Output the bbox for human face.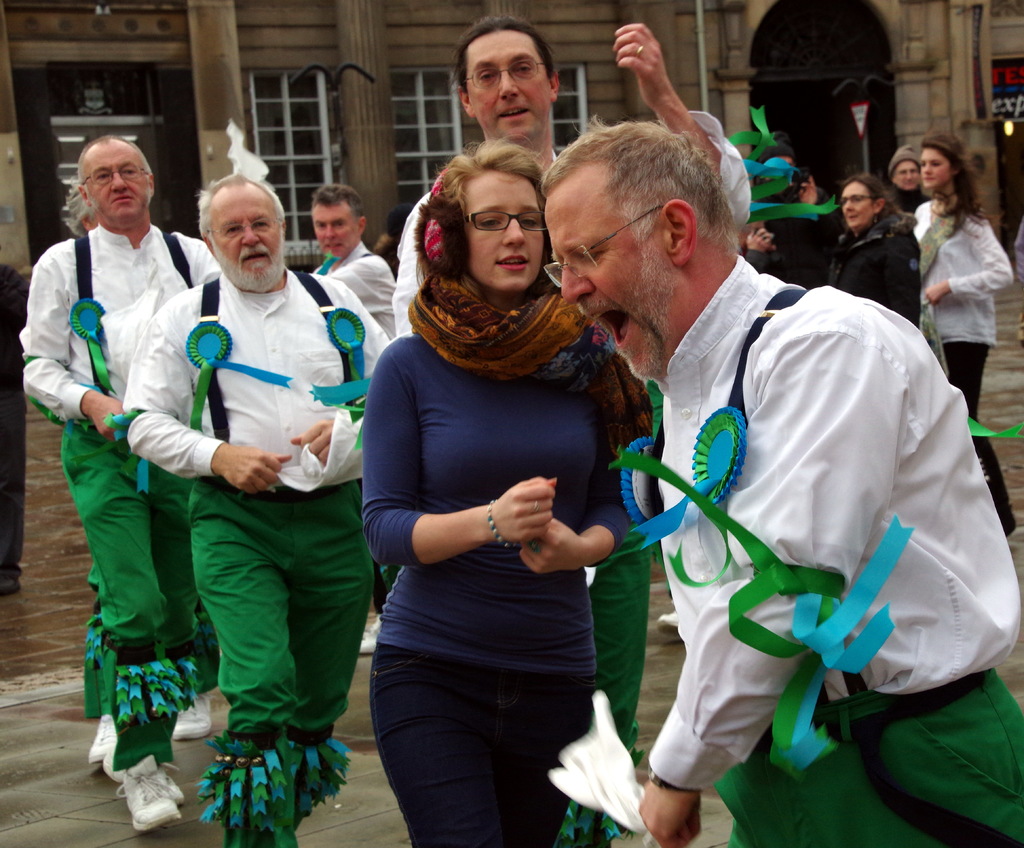
locate(844, 181, 873, 233).
